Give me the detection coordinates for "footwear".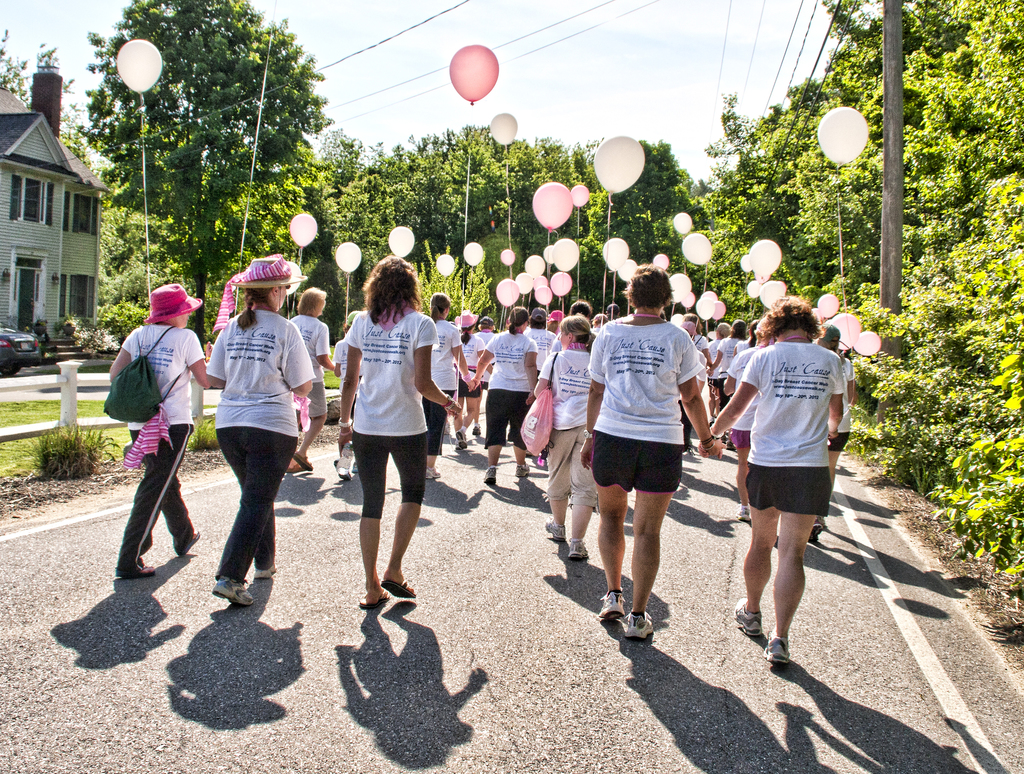
566, 536, 591, 559.
